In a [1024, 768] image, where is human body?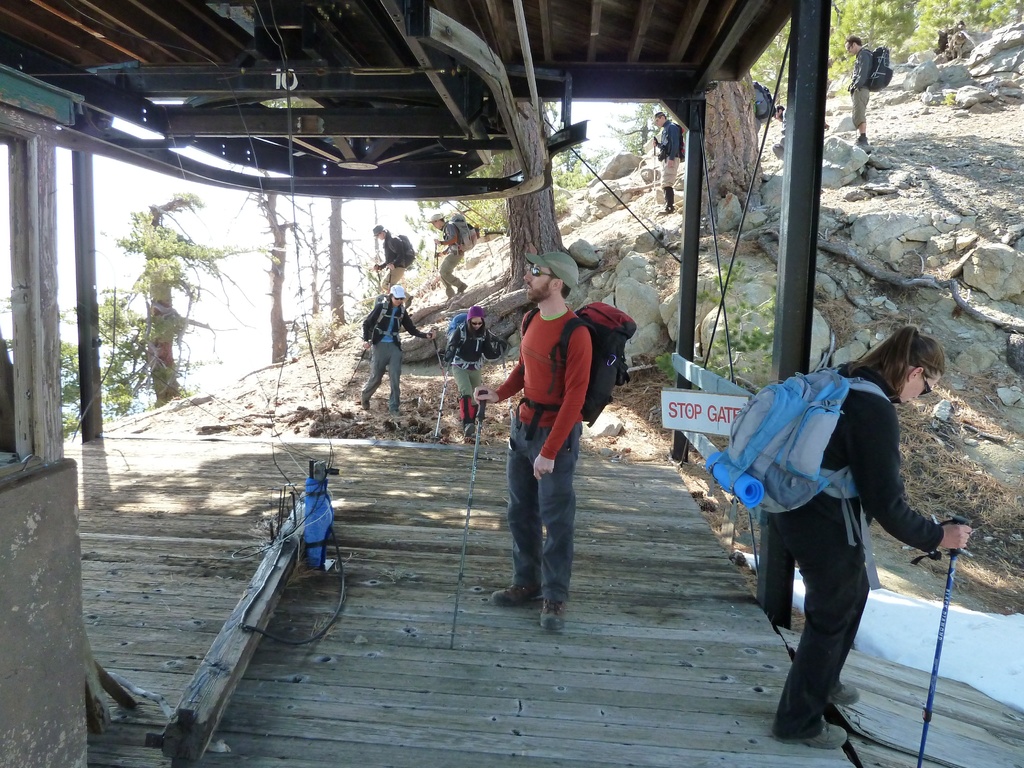
(371,227,404,287).
